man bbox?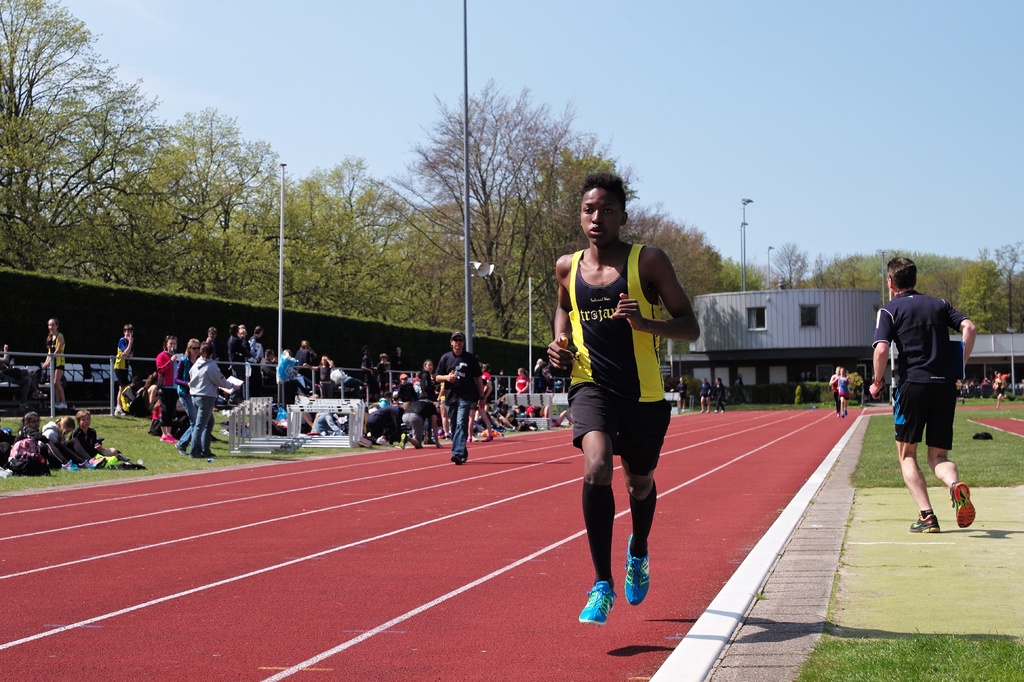
[294,341,319,367]
